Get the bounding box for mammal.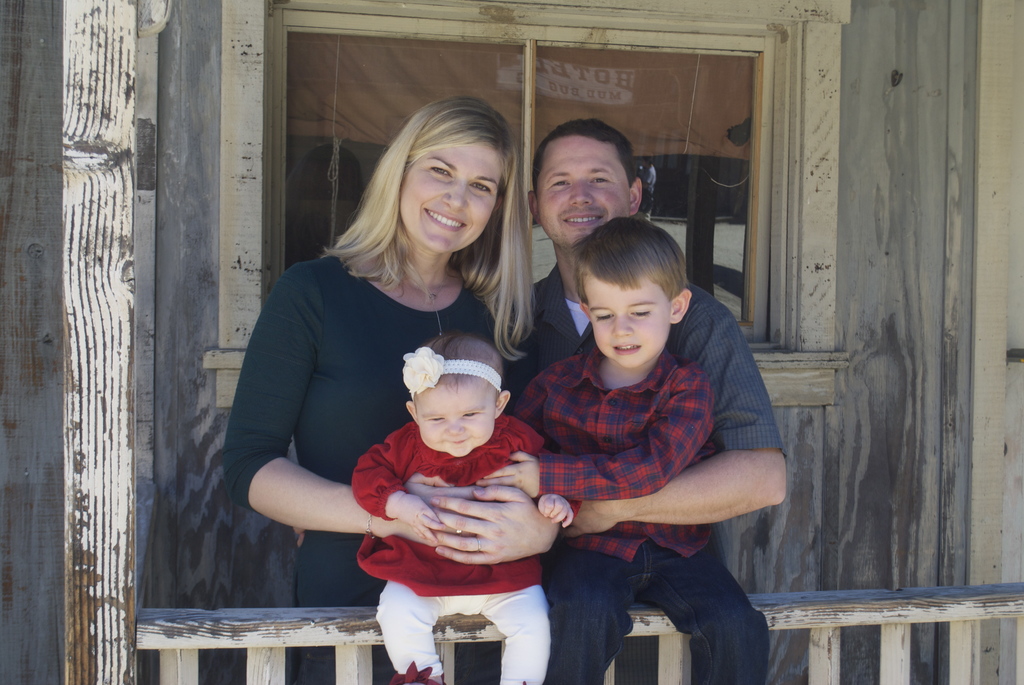
<region>292, 120, 790, 684</region>.
